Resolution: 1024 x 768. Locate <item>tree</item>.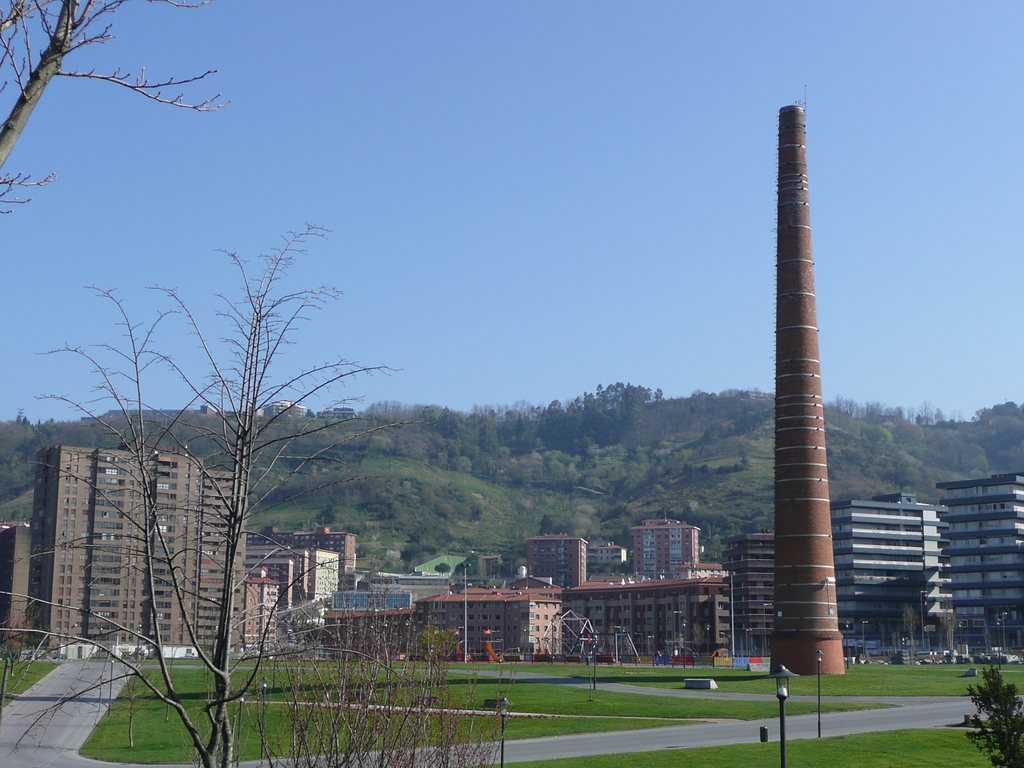
bbox=(878, 408, 914, 444).
